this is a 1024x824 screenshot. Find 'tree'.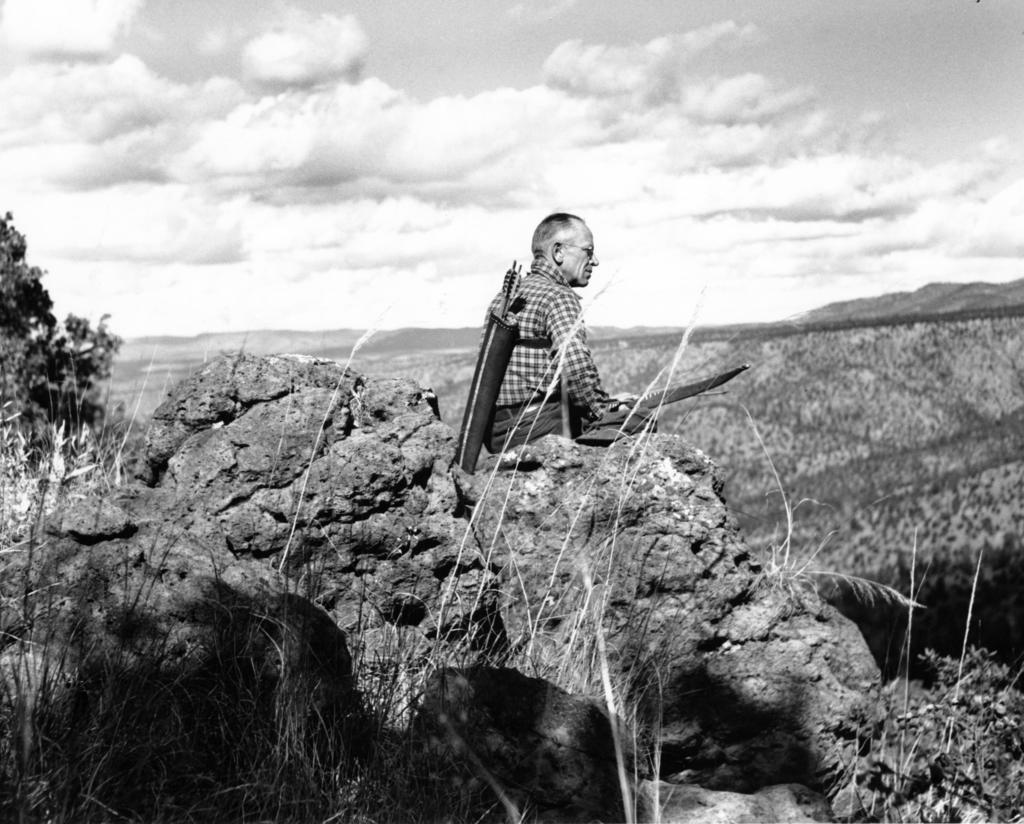
Bounding box: 18, 237, 139, 522.
